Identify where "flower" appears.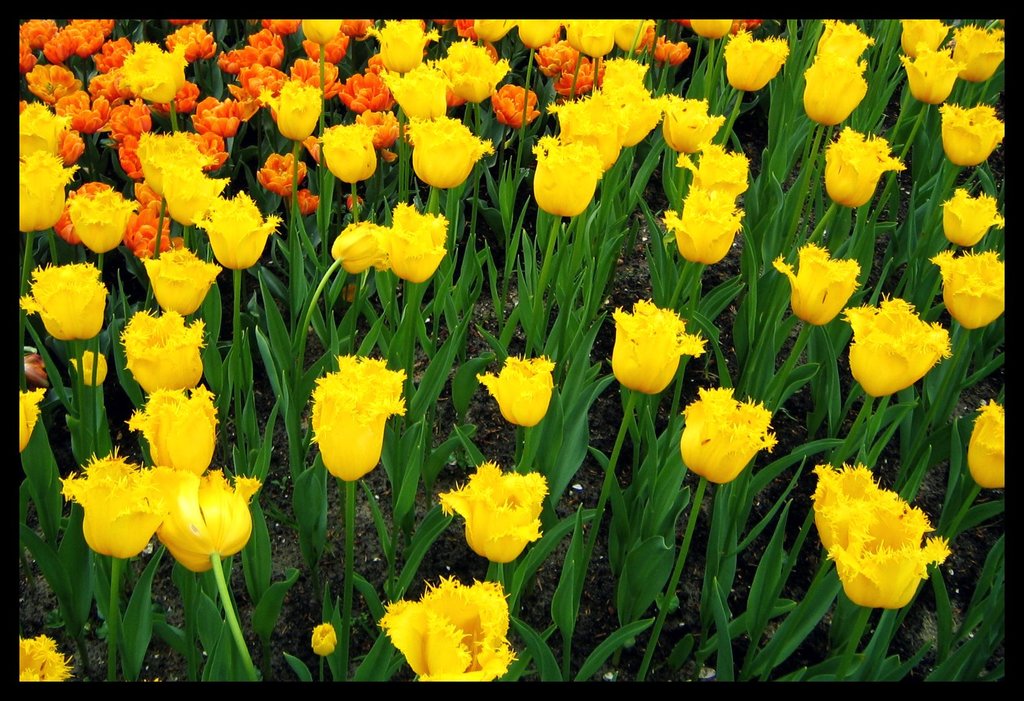
Appears at crop(823, 126, 903, 208).
